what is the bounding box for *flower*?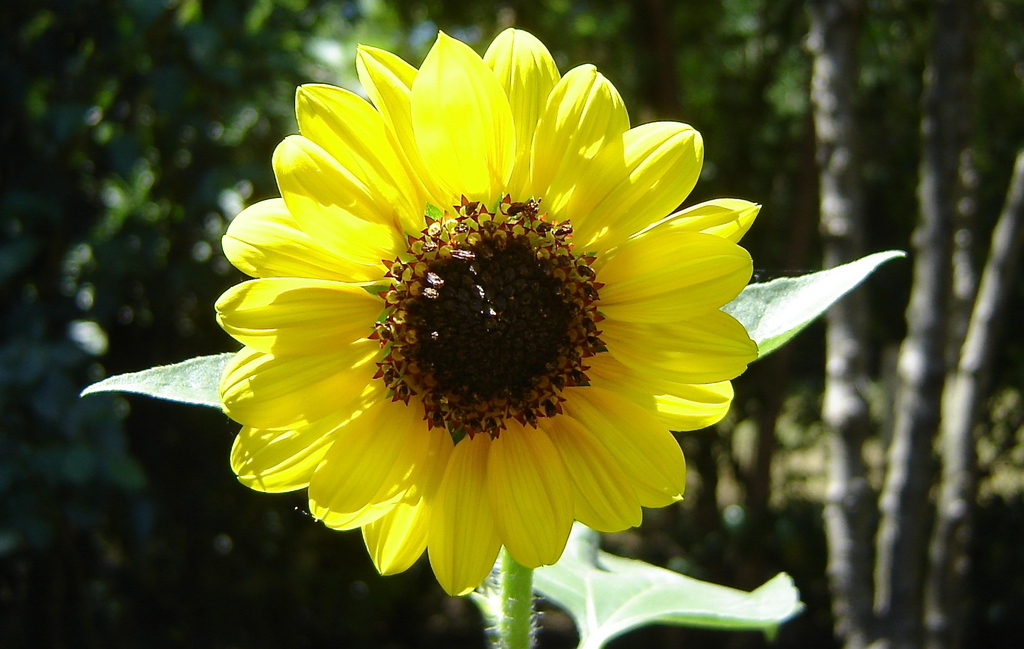
[215, 126, 813, 569].
